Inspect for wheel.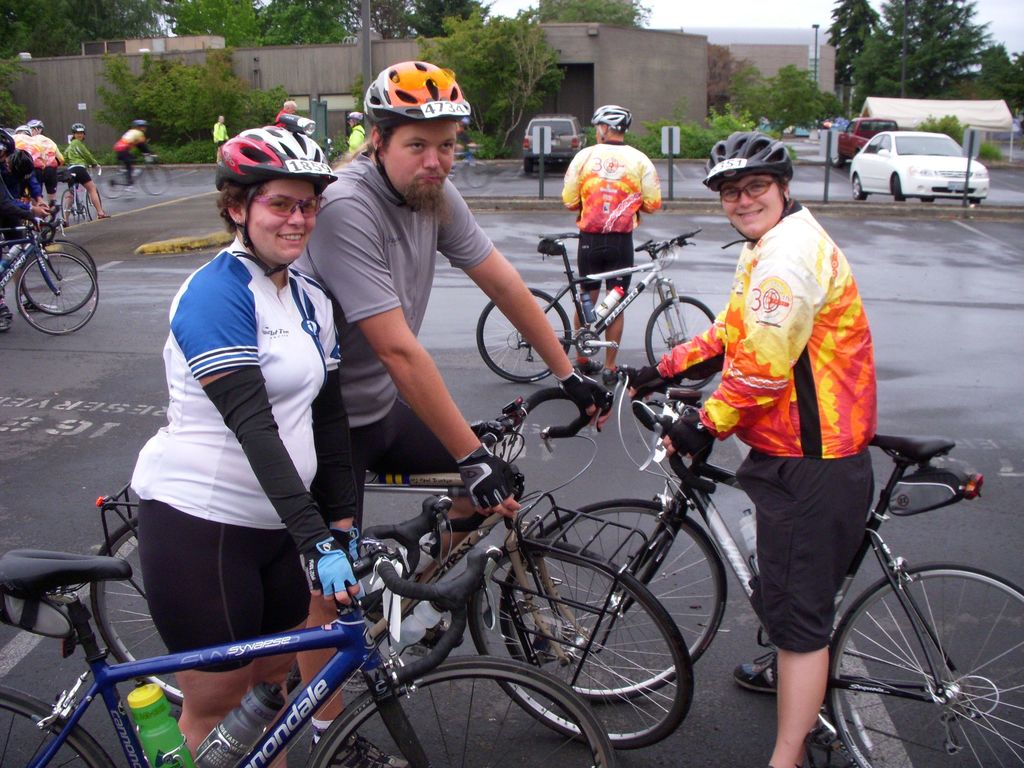
Inspection: 643 291 726 390.
